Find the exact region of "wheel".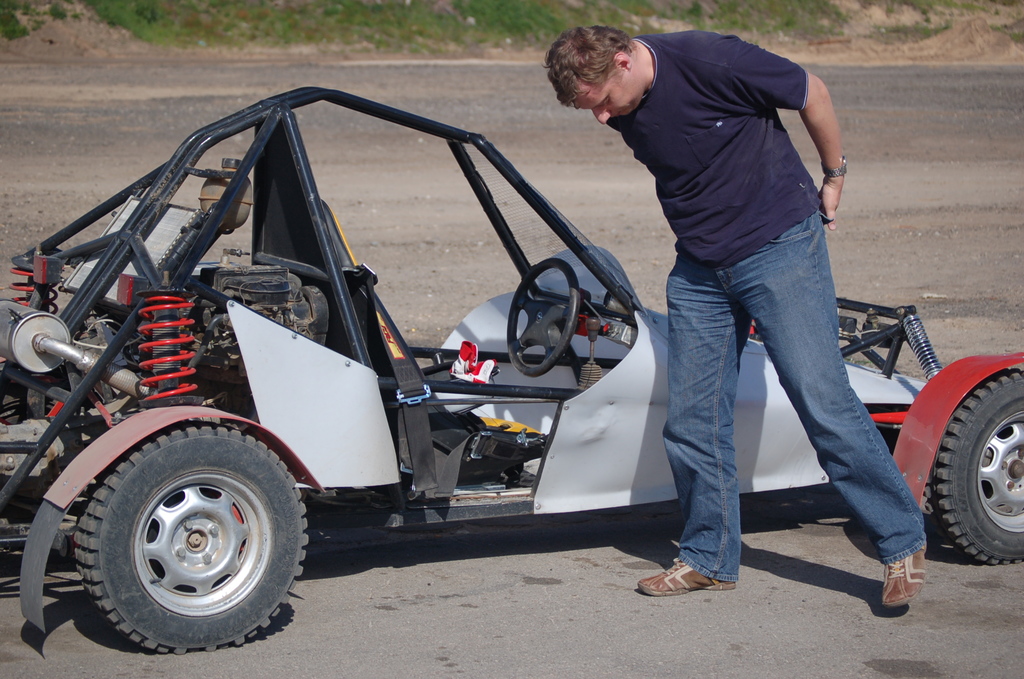
Exact region: crop(932, 370, 1023, 567).
